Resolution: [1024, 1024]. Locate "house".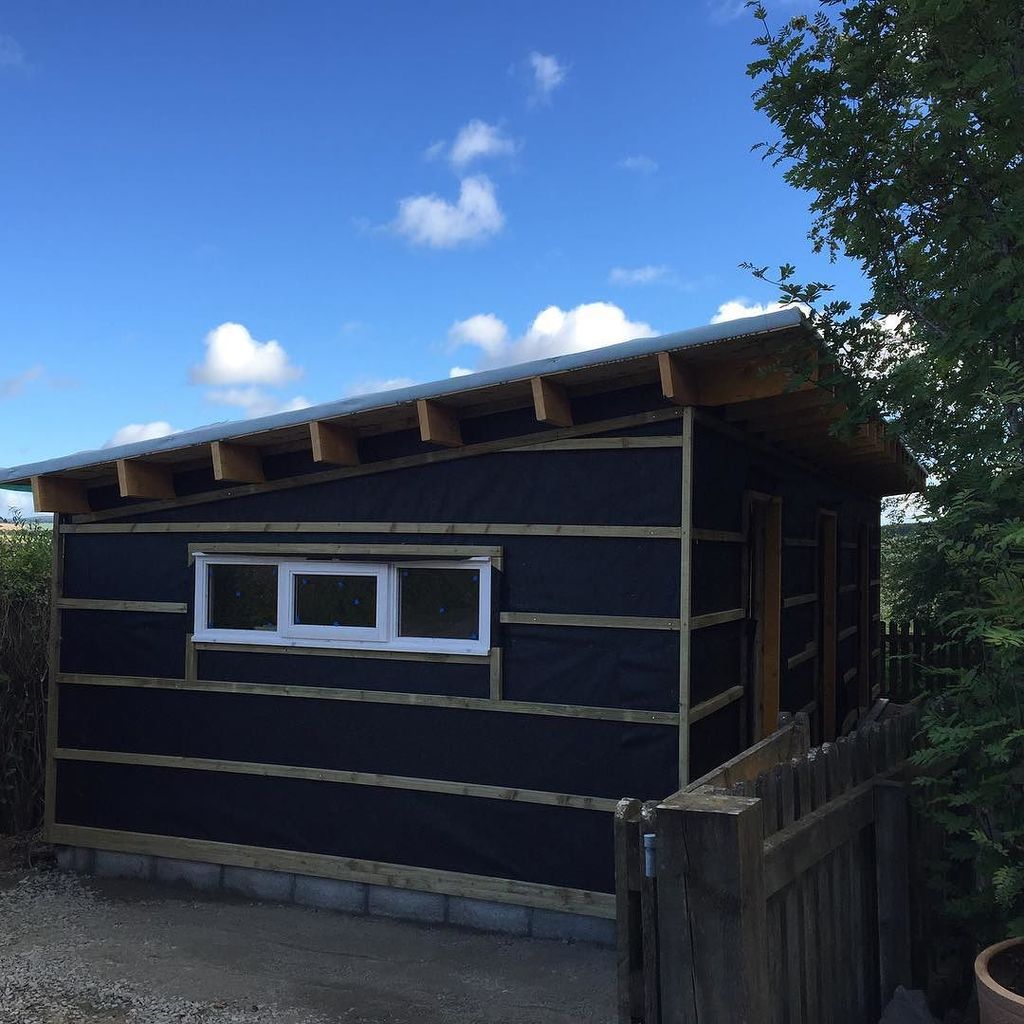
bbox=[0, 255, 999, 988].
